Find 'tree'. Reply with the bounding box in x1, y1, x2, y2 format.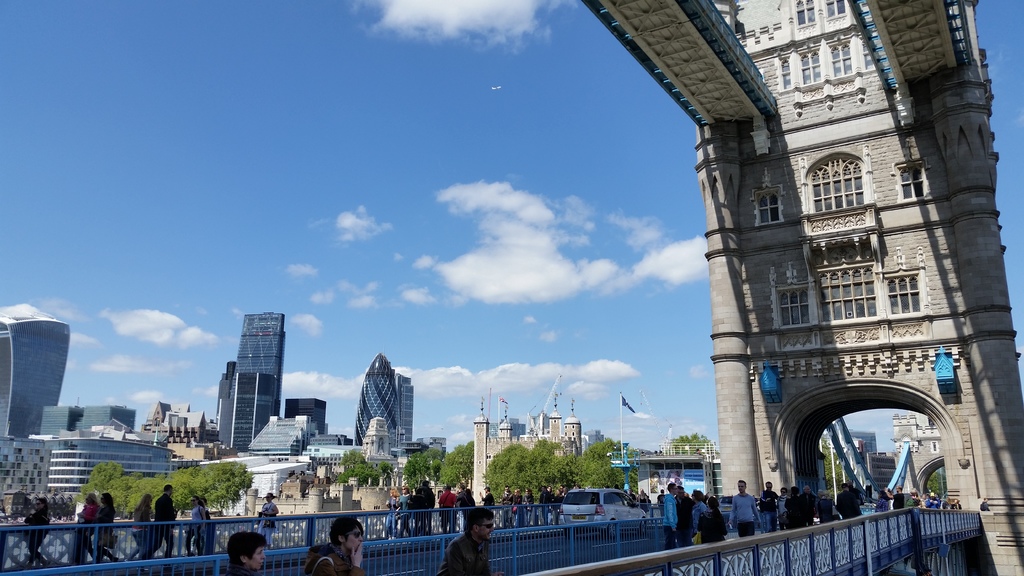
210, 447, 262, 508.
